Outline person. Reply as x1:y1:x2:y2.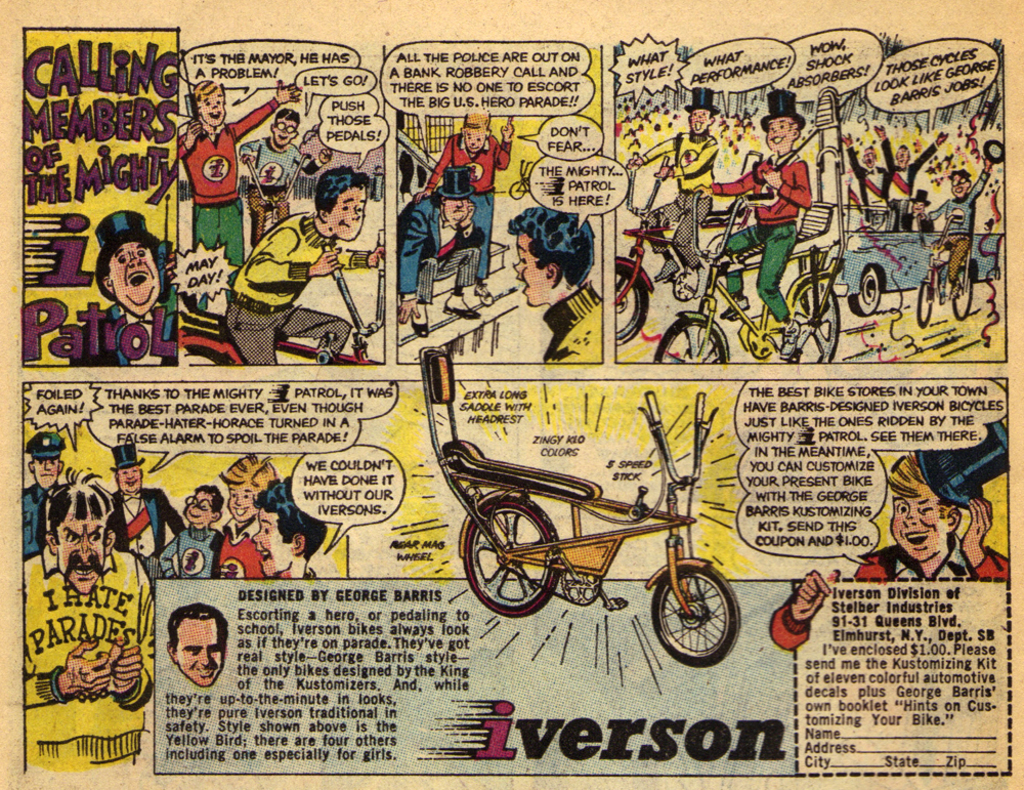
767:420:1011:656.
